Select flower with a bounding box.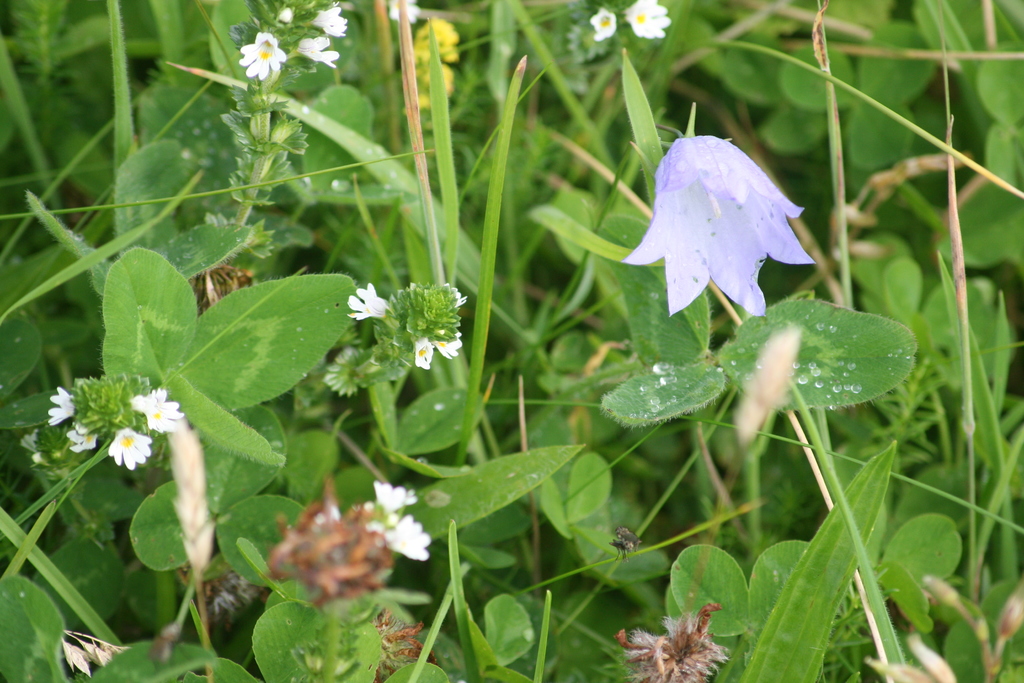
select_region(624, 133, 822, 315).
